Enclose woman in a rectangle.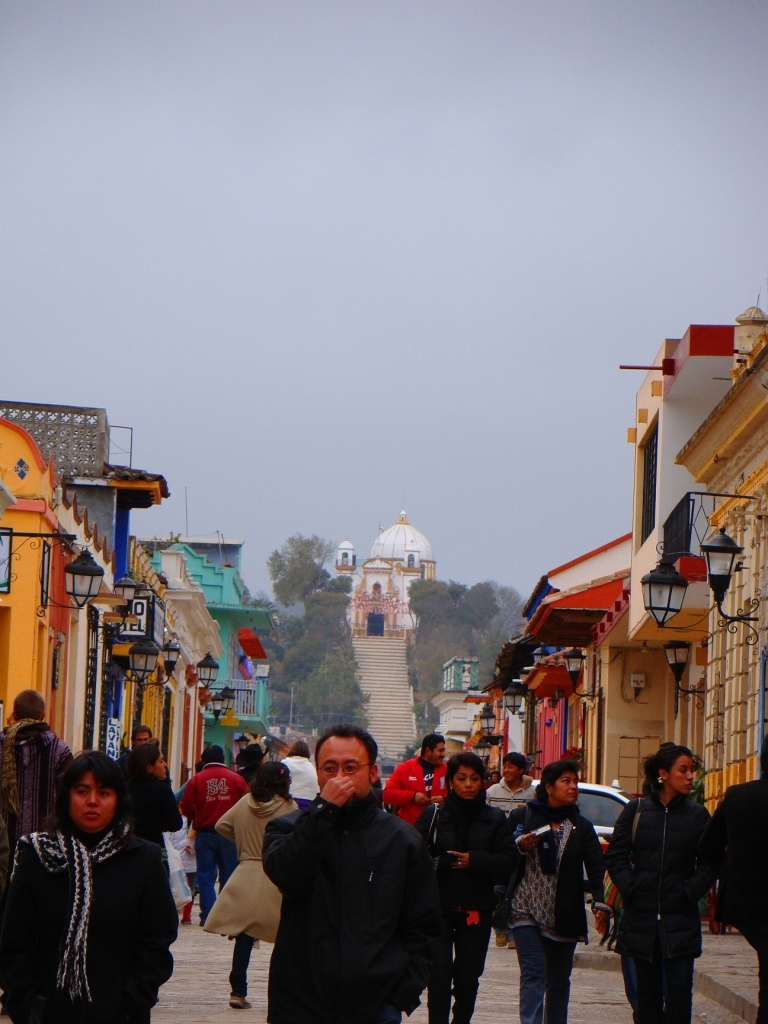
bbox=[115, 735, 192, 882].
